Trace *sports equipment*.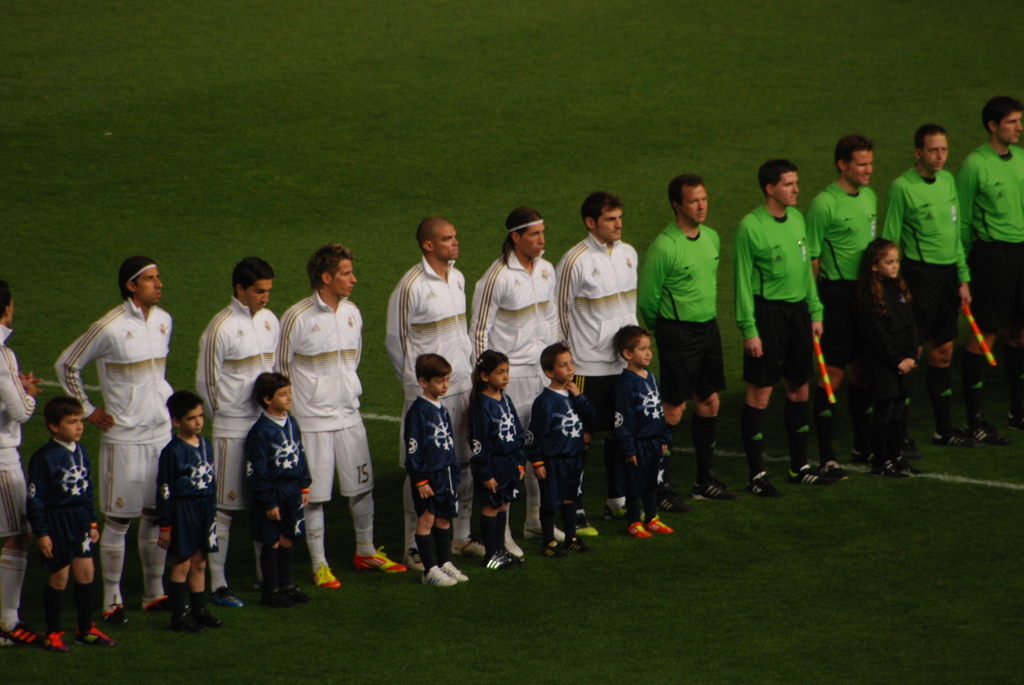
Traced to <region>692, 484, 735, 498</region>.
